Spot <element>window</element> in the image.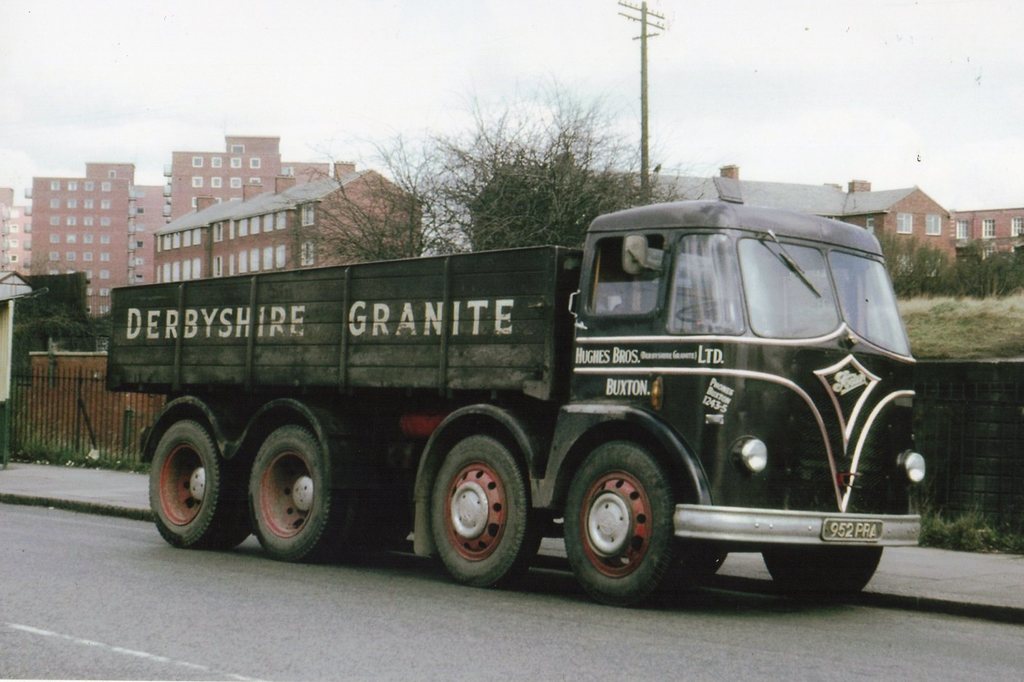
<element>window</element> found at [300,198,314,228].
